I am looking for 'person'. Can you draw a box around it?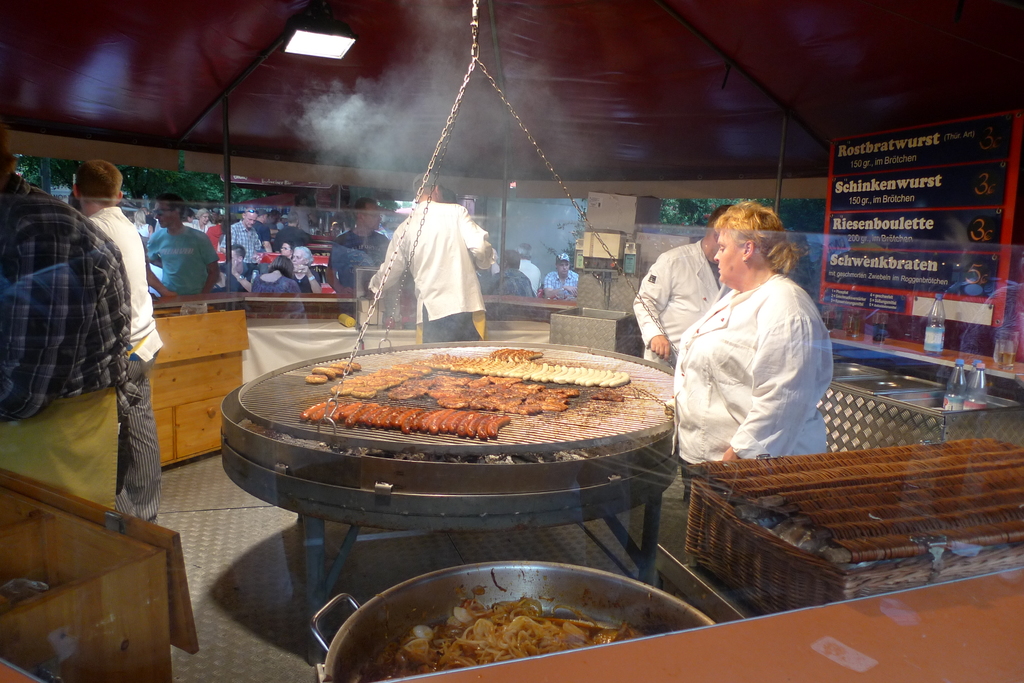
Sure, the bounding box is BBox(543, 253, 578, 300).
